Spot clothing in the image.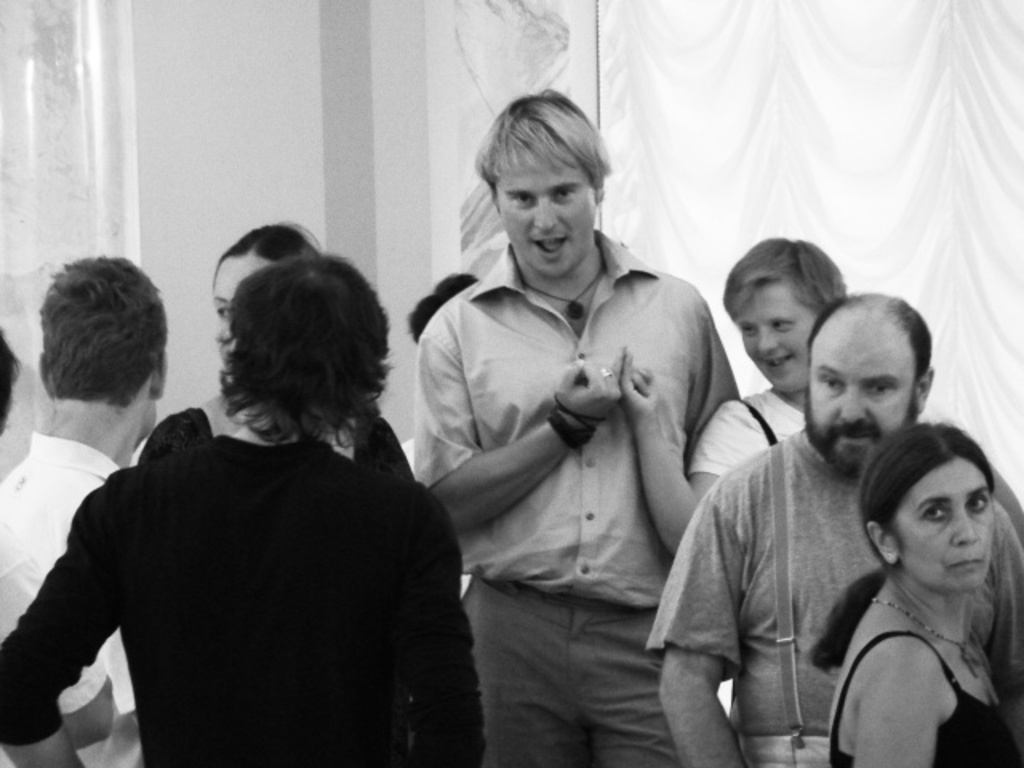
clothing found at 646,424,1022,766.
